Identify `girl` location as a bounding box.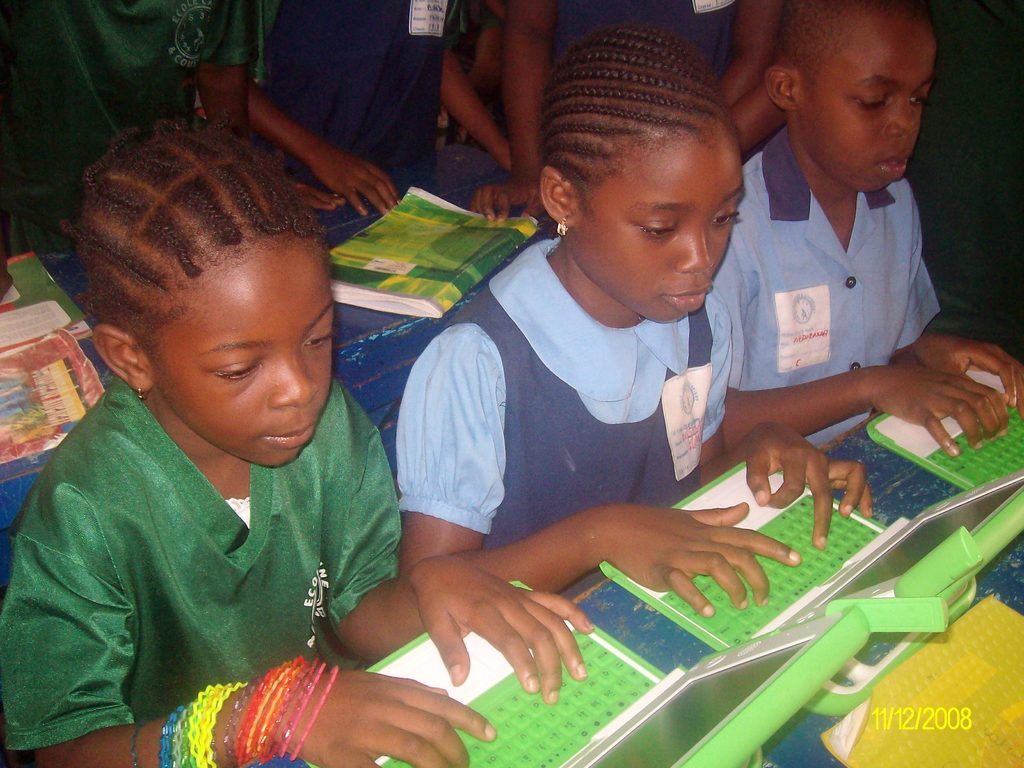
(left=399, top=17, right=875, bottom=612).
